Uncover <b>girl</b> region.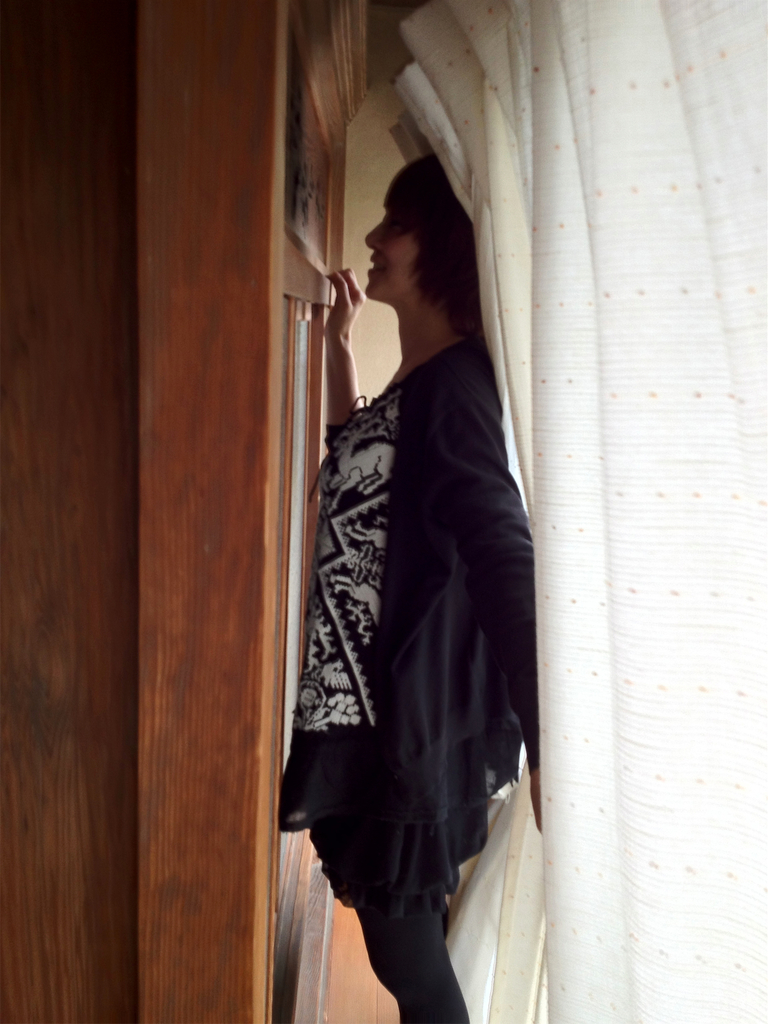
Uncovered: bbox=[269, 151, 543, 1023].
